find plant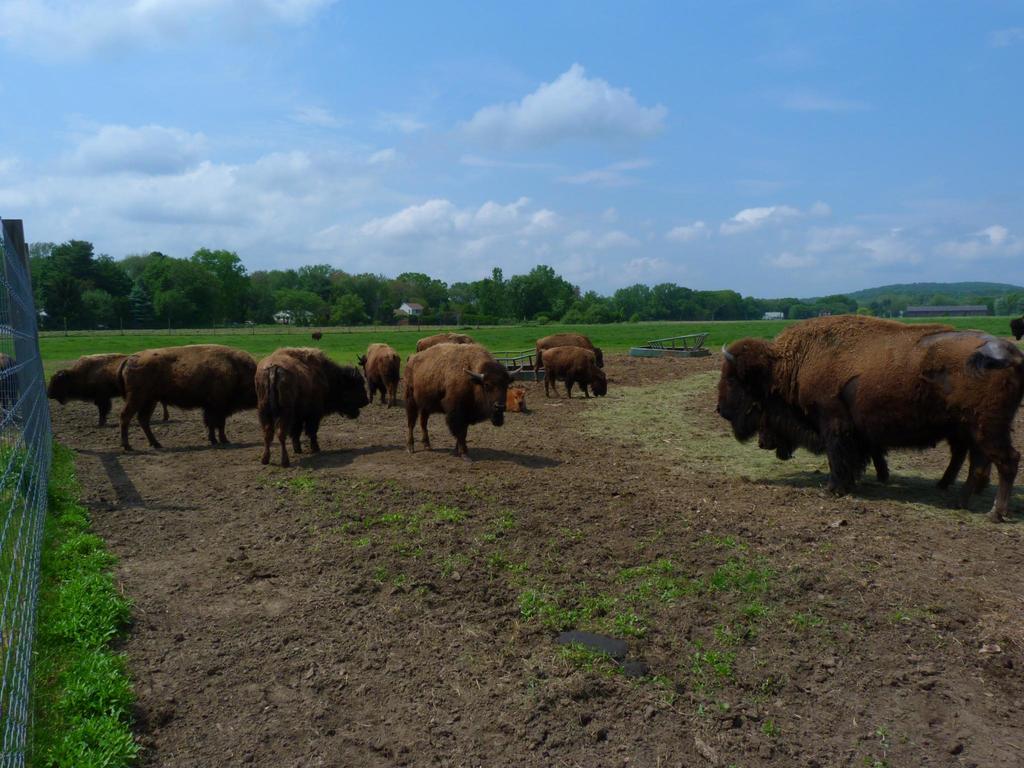
rect(255, 468, 313, 497)
